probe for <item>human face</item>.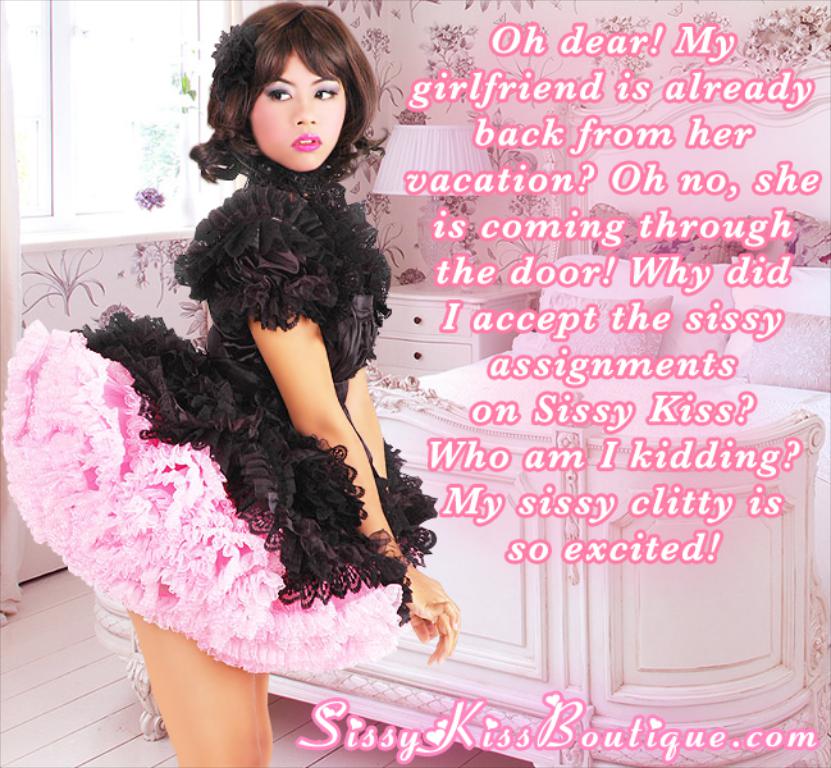
Probe result: [left=251, top=52, right=343, bottom=165].
